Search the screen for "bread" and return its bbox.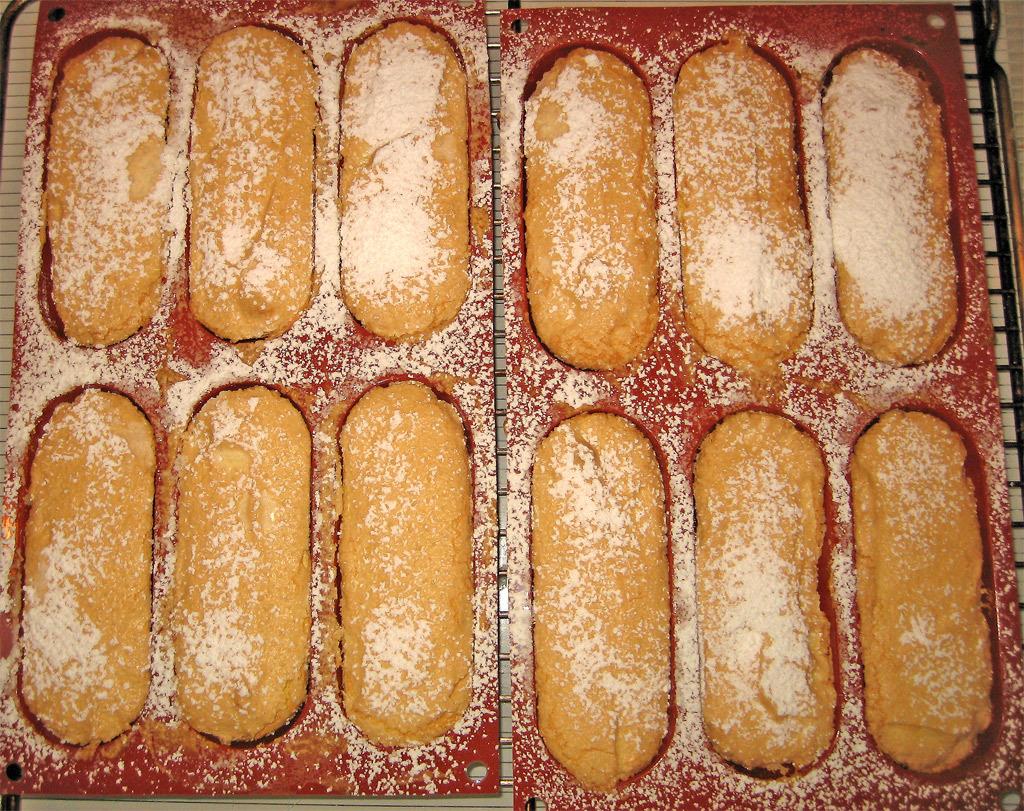
Found: <box>43,34,174,349</box>.
